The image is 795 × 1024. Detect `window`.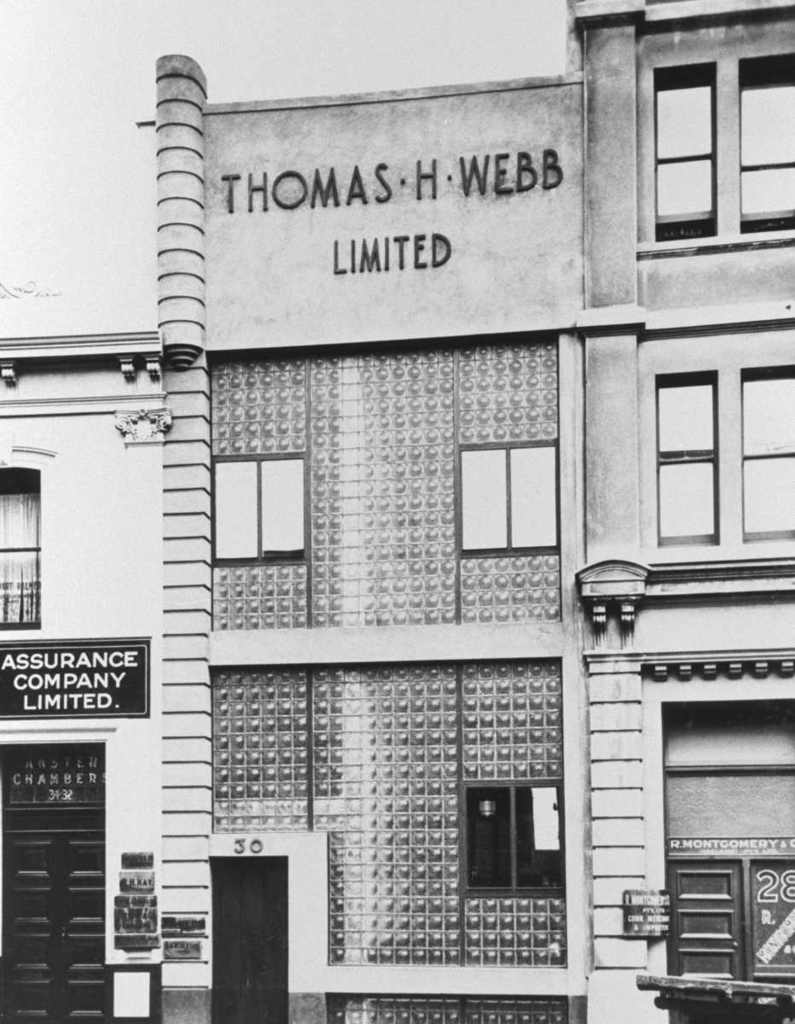
Detection: detection(659, 704, 794, 836).
